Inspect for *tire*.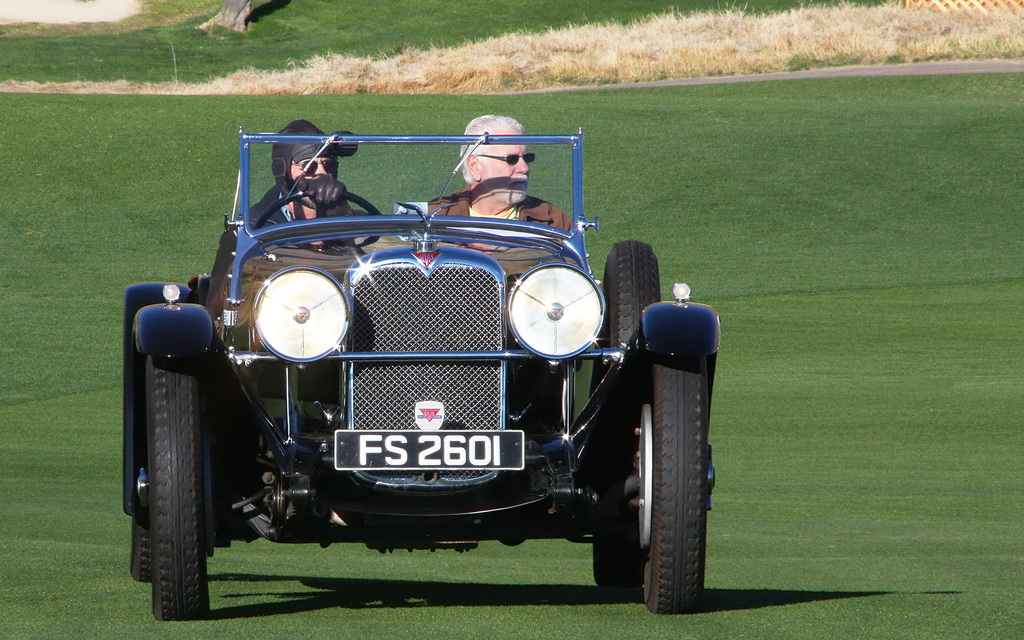
Inspection: bbox=[641, 356, 710, 618].
